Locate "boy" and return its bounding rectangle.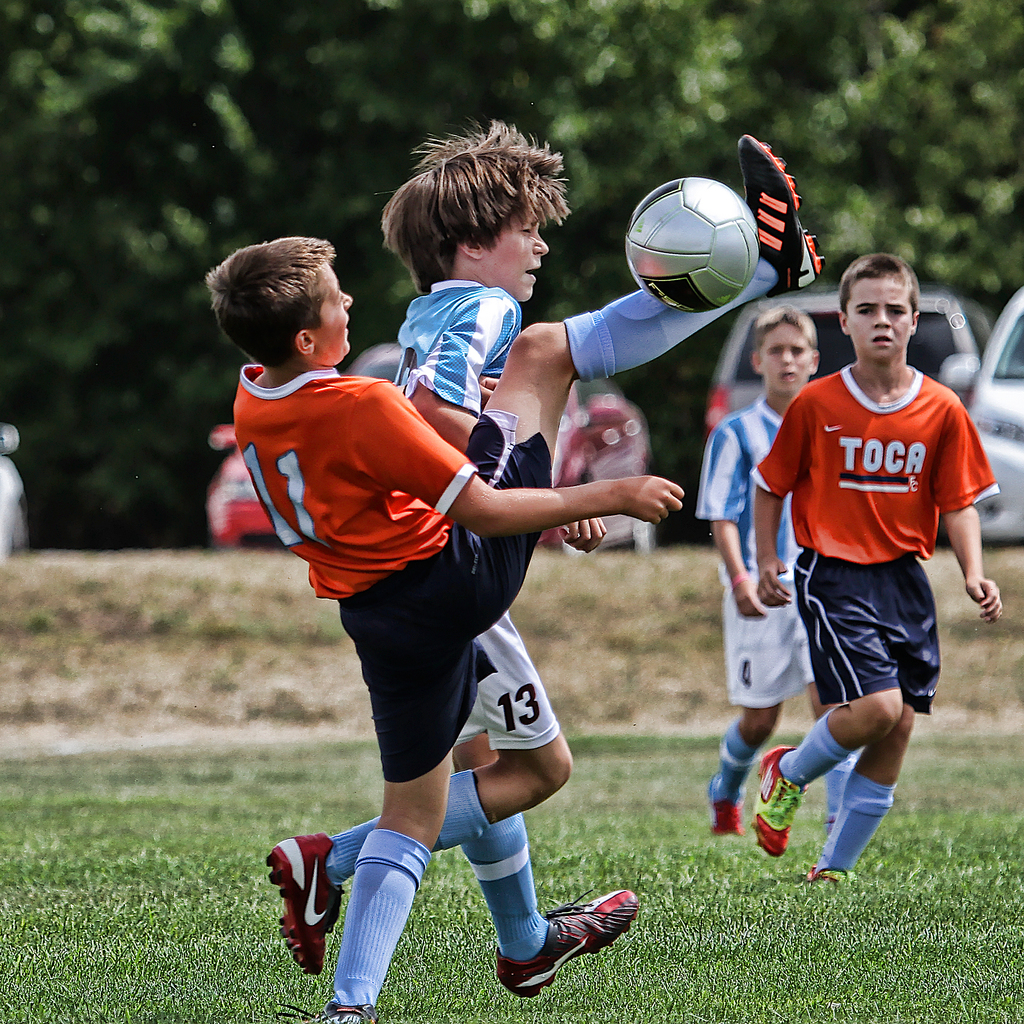
locate(182, 232, 820, 1021).
